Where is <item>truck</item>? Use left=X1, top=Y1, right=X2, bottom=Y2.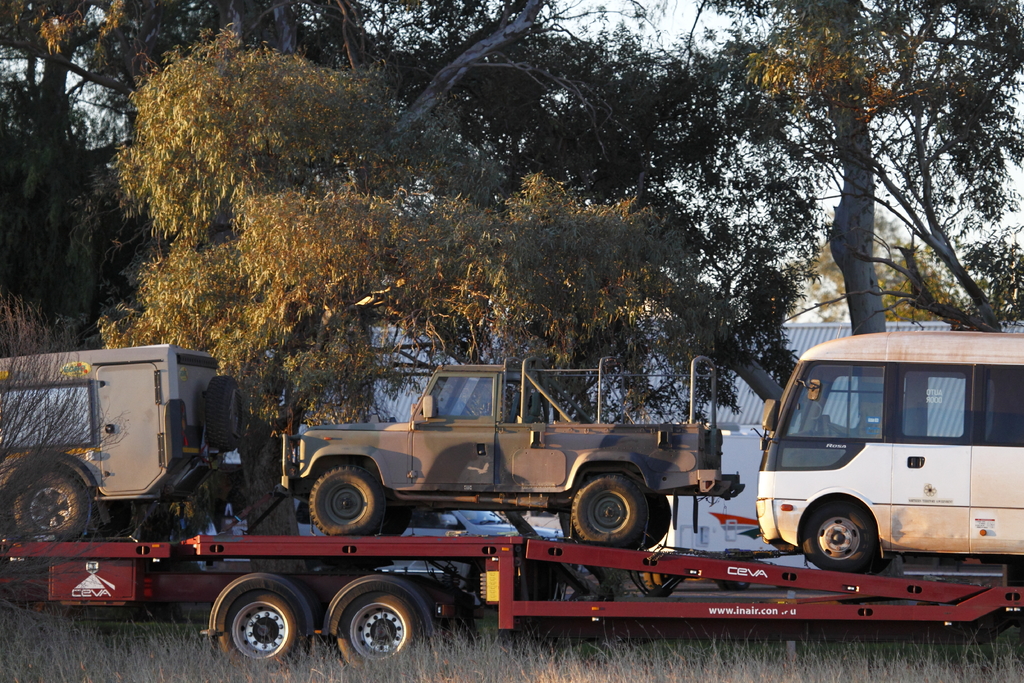
left=0, top=352, right=1008, bottom=675.
